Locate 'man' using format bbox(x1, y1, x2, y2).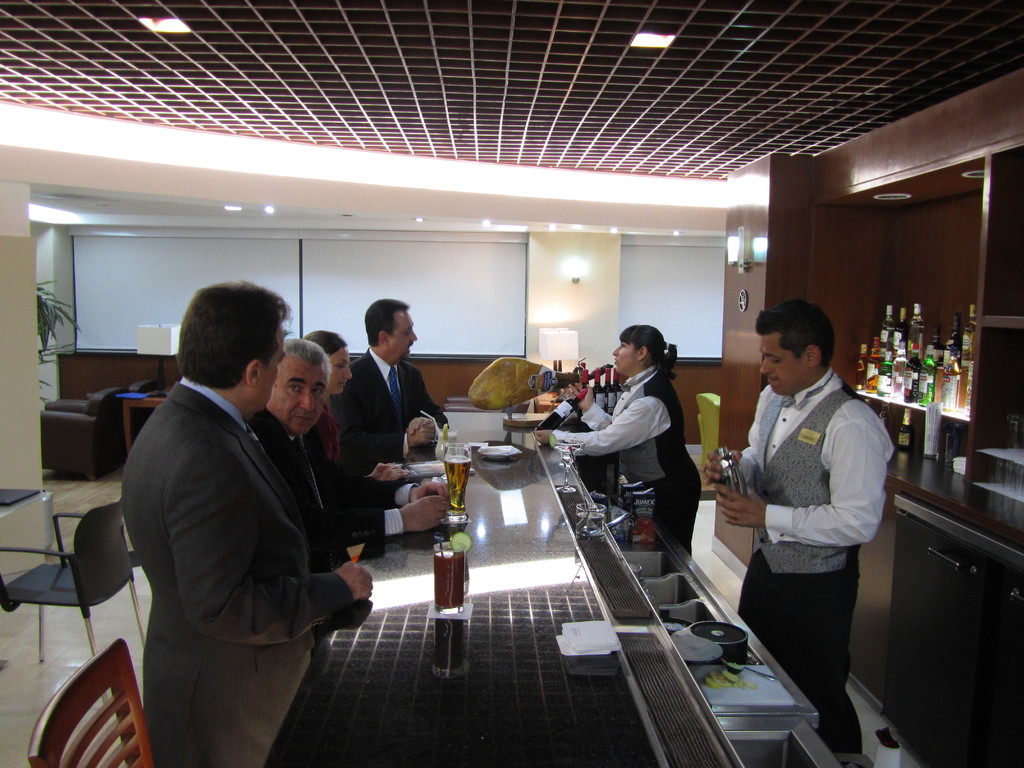
bbox(705, 299, 897, 760).
